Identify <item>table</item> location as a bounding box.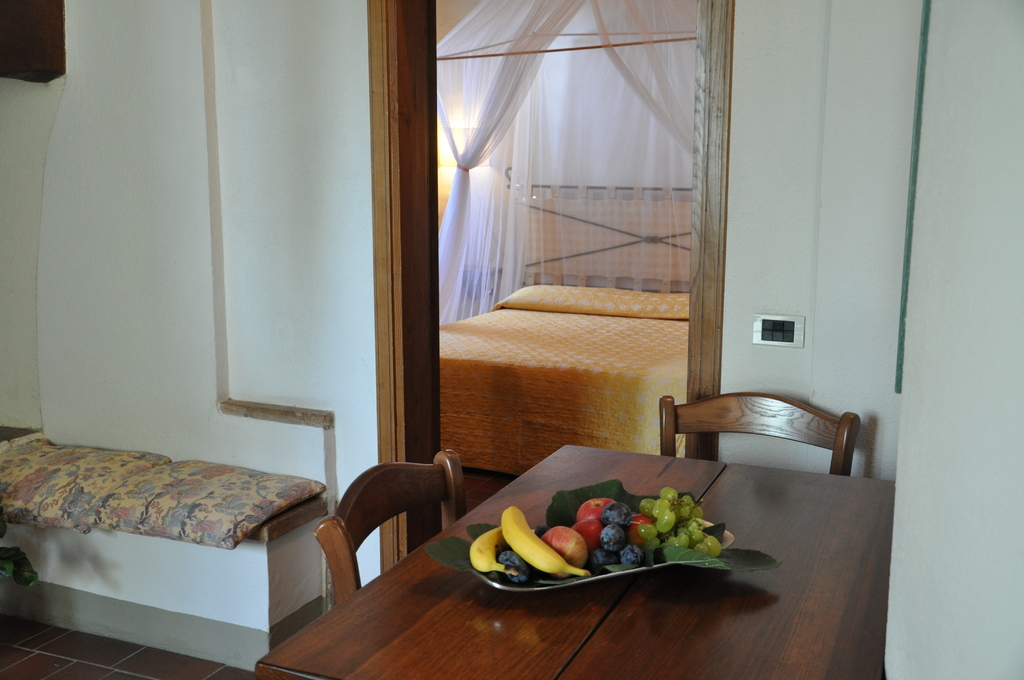
bbox=[233, 458, 851, 669].
